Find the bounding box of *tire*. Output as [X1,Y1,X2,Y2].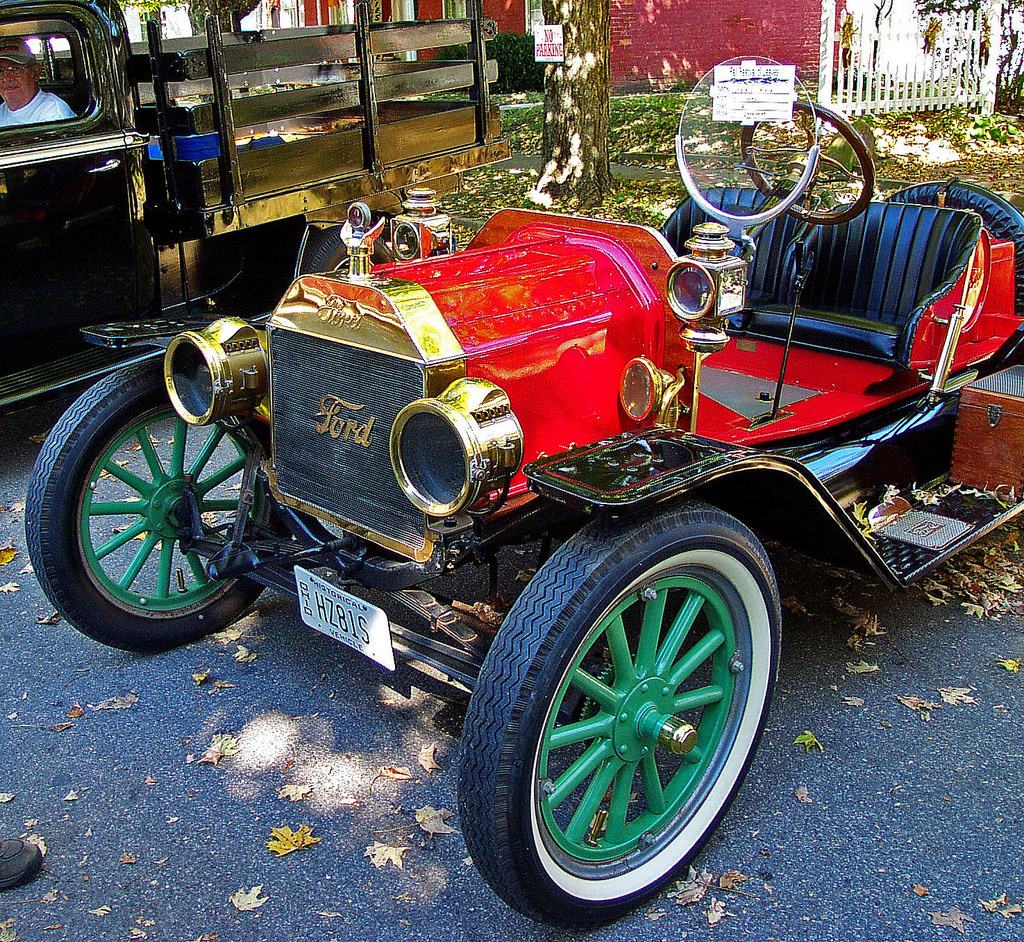
[299,230,437,278].
